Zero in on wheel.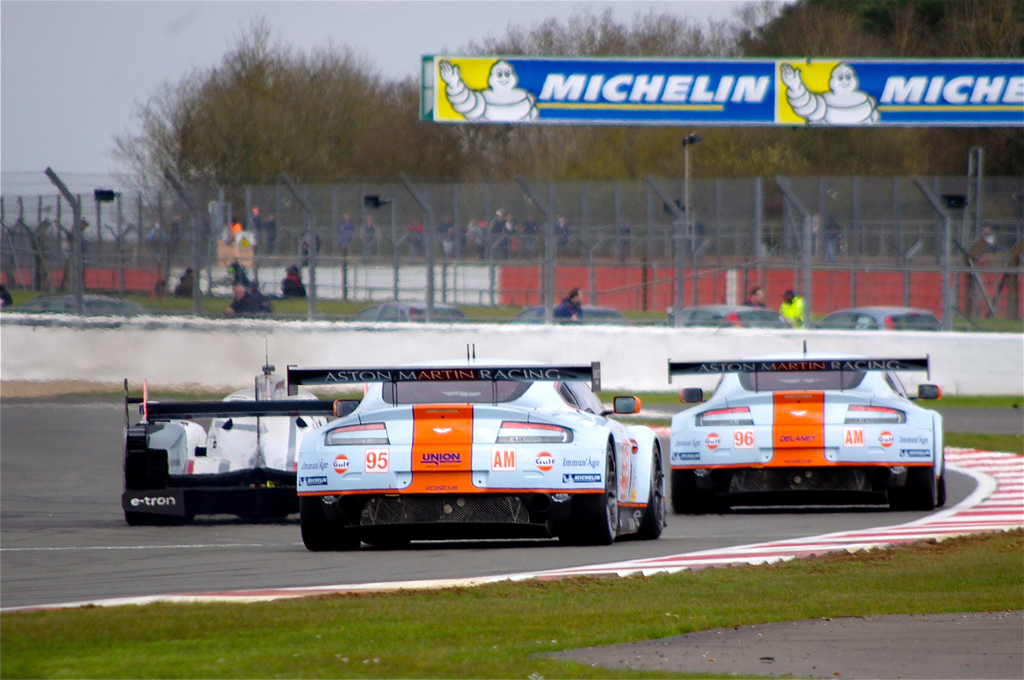
Zeroed in: [241,474,314,539].
